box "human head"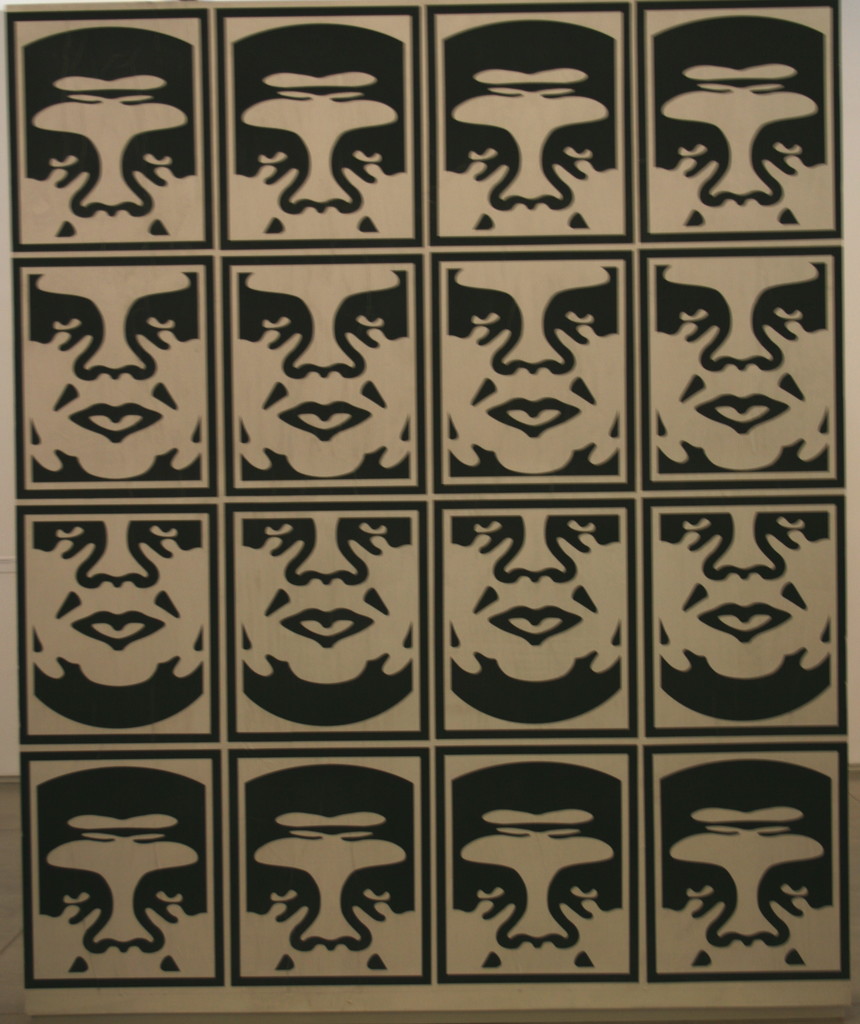
left=657, top=756, right=846, bottom=966
